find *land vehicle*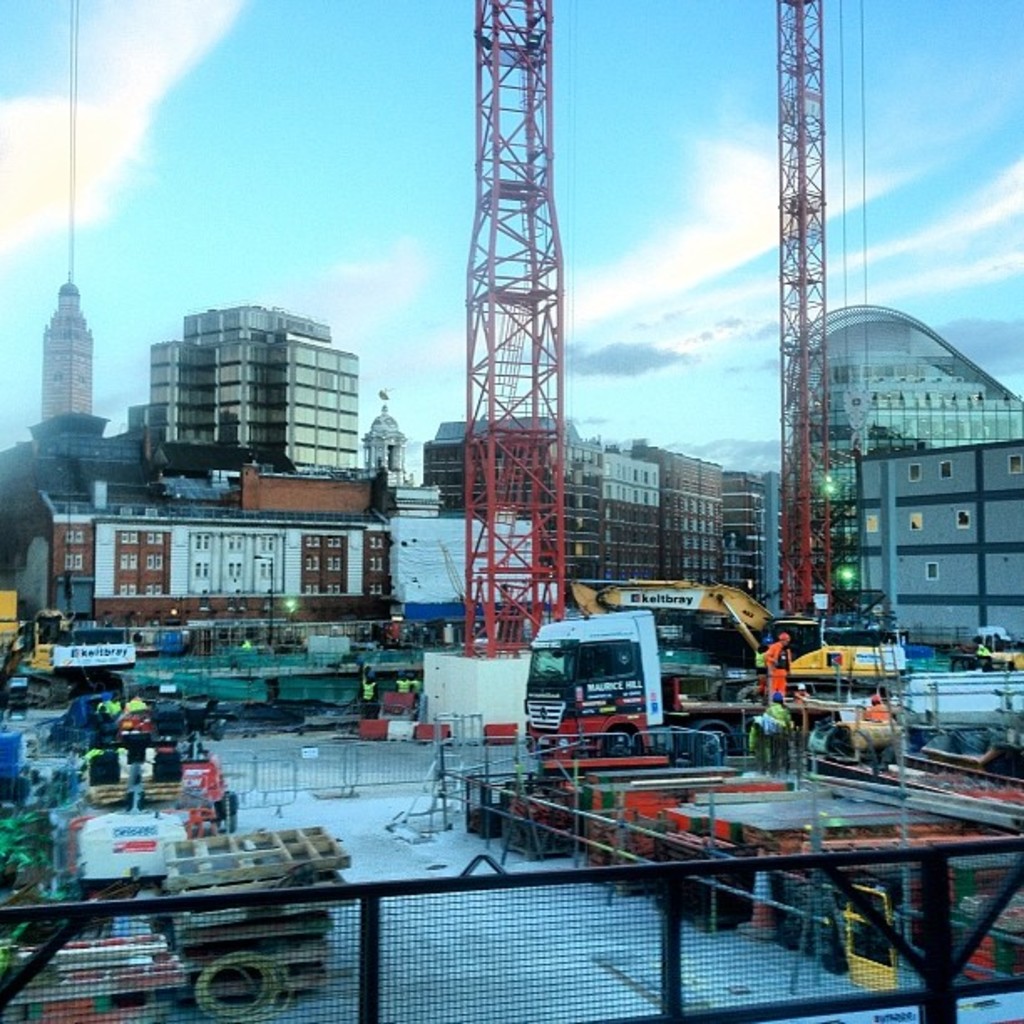
locate(510, 604, 758, 781)
